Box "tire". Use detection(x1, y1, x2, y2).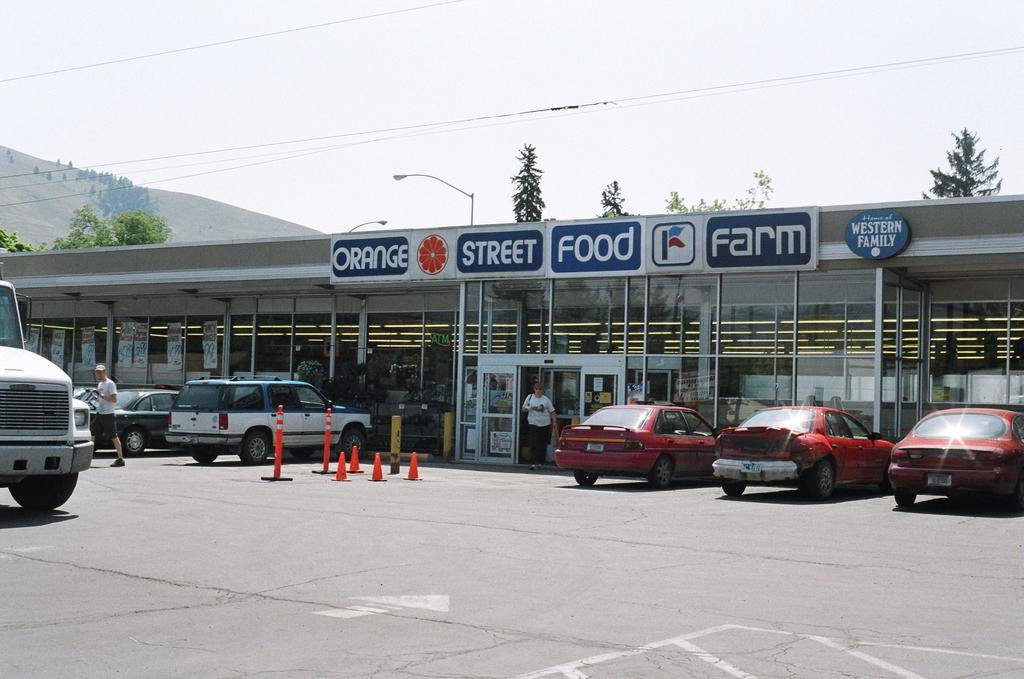
detection(191, 450, 216, 462).
